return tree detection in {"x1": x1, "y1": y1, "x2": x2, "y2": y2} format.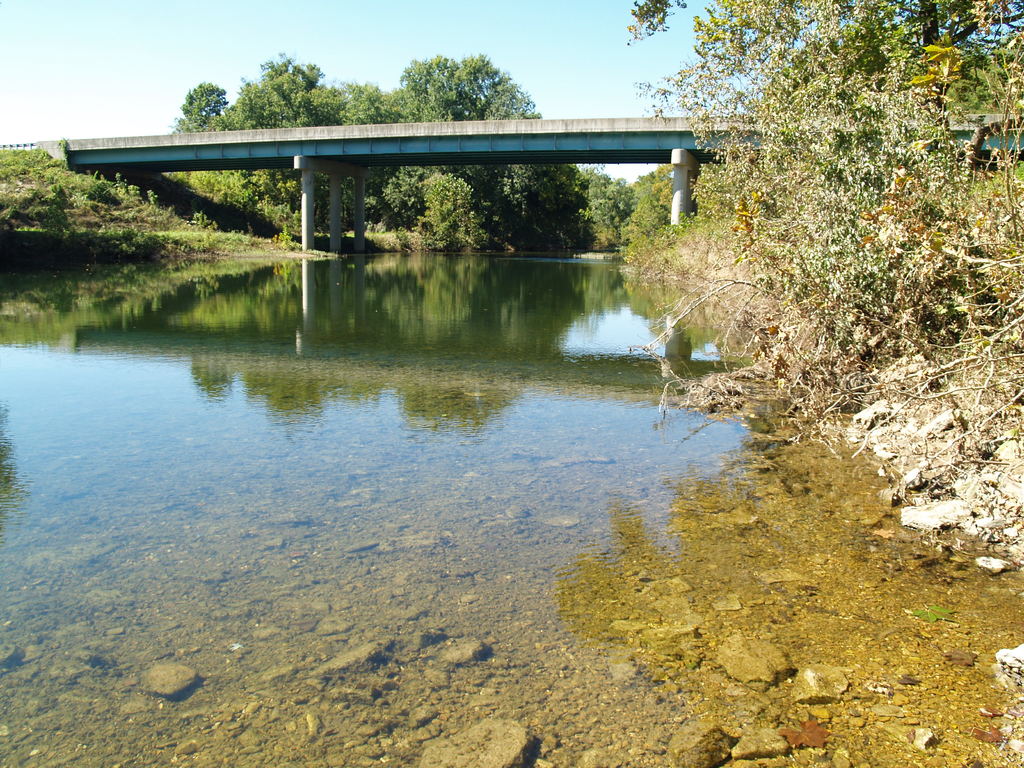
{"x1": 237, "y1": 57, "x2": 367, "y2": 250}.
